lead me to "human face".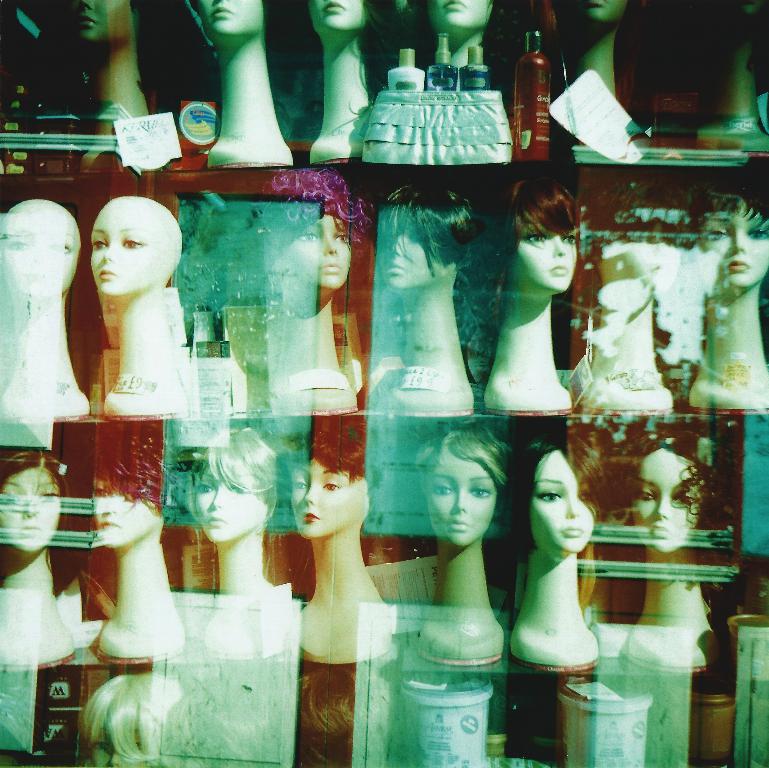
Lead to <box>3,466,60,561</box>.
